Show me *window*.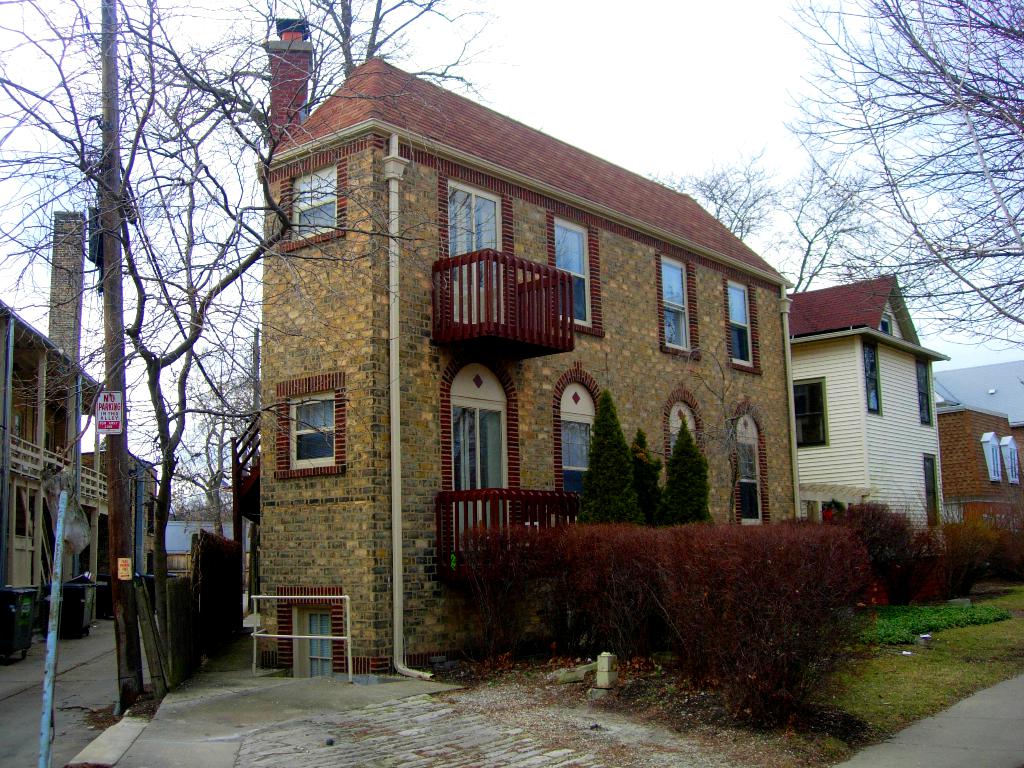
*window* is here: bbox=[1003, 435, 1021, 485].
